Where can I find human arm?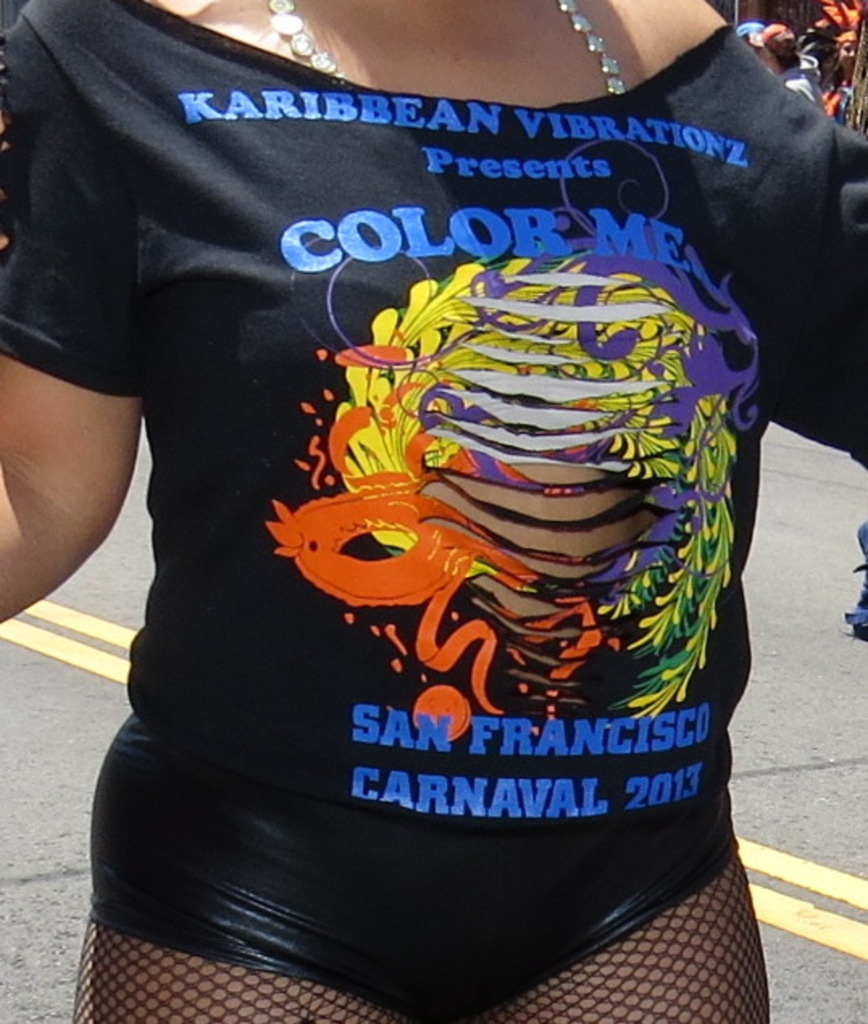
You can find it at (left=0, top=3, right=137, bottom=634).
